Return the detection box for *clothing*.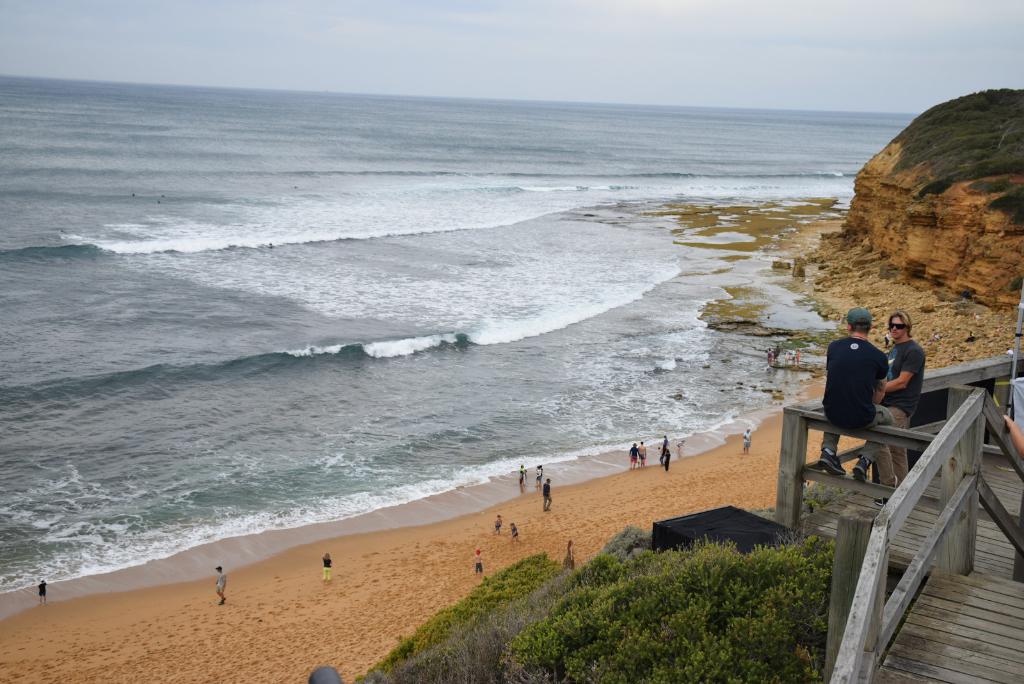
l=741, t=431, r=751, b=447.
